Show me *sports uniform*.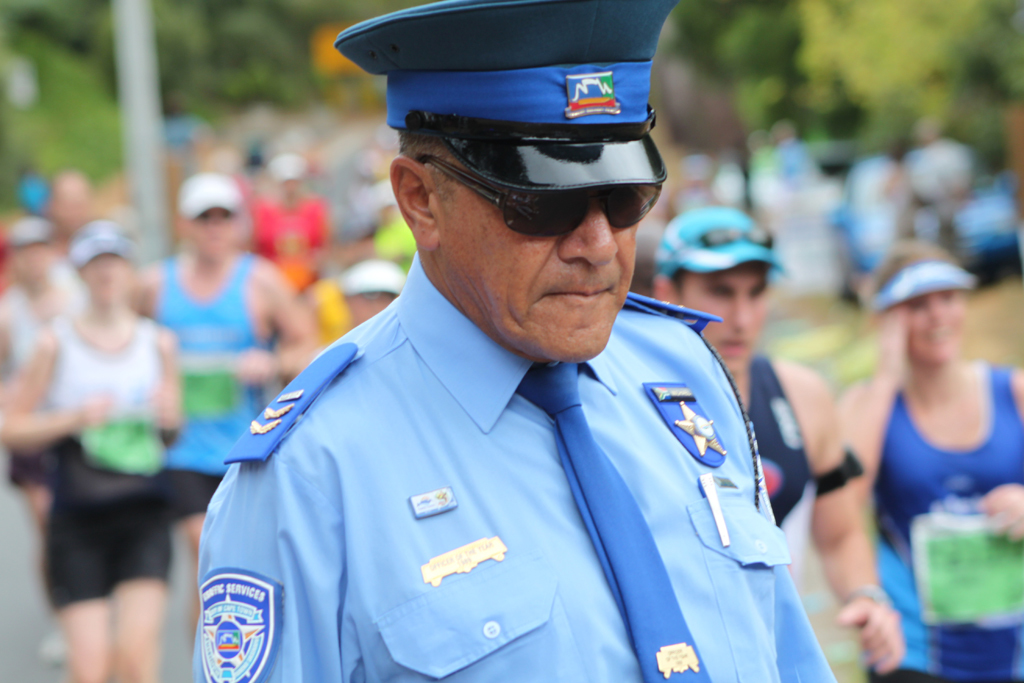
*sports uniform* is here: 145,183,307,531.
